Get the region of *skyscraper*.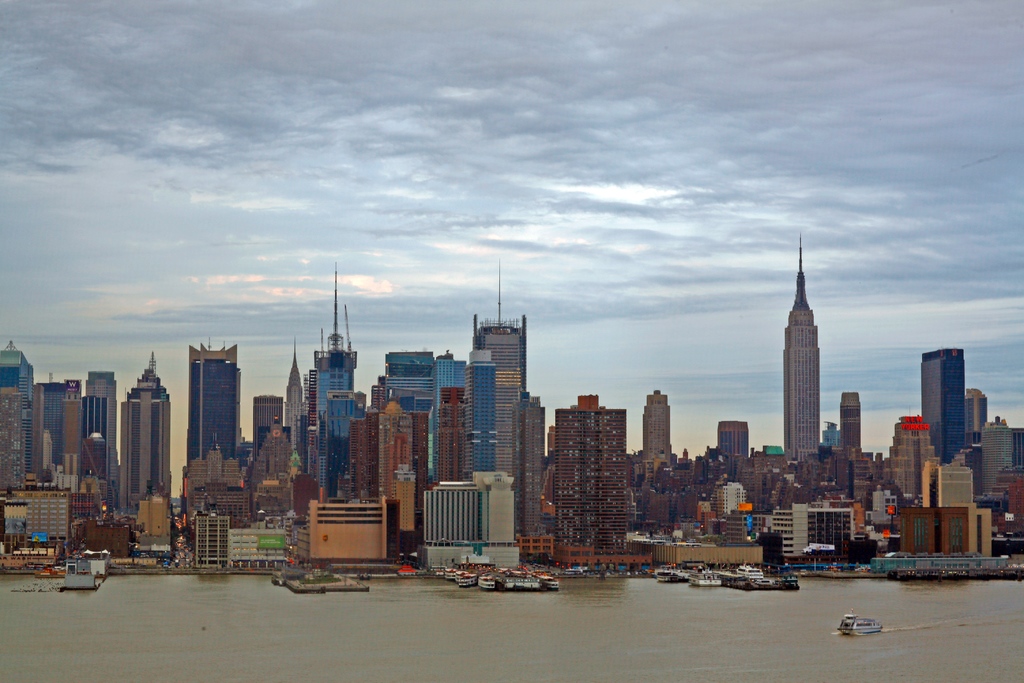
left=301, top=263, right=353, bottom=499.
